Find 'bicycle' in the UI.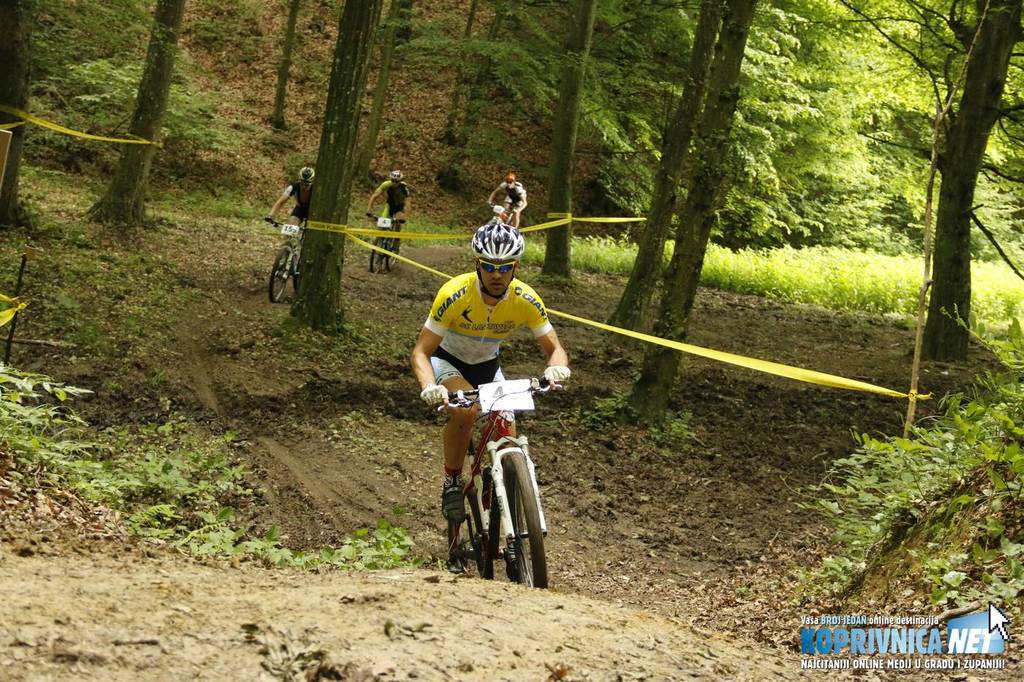
UI element at bbox=(263, 216, 299, 306).
